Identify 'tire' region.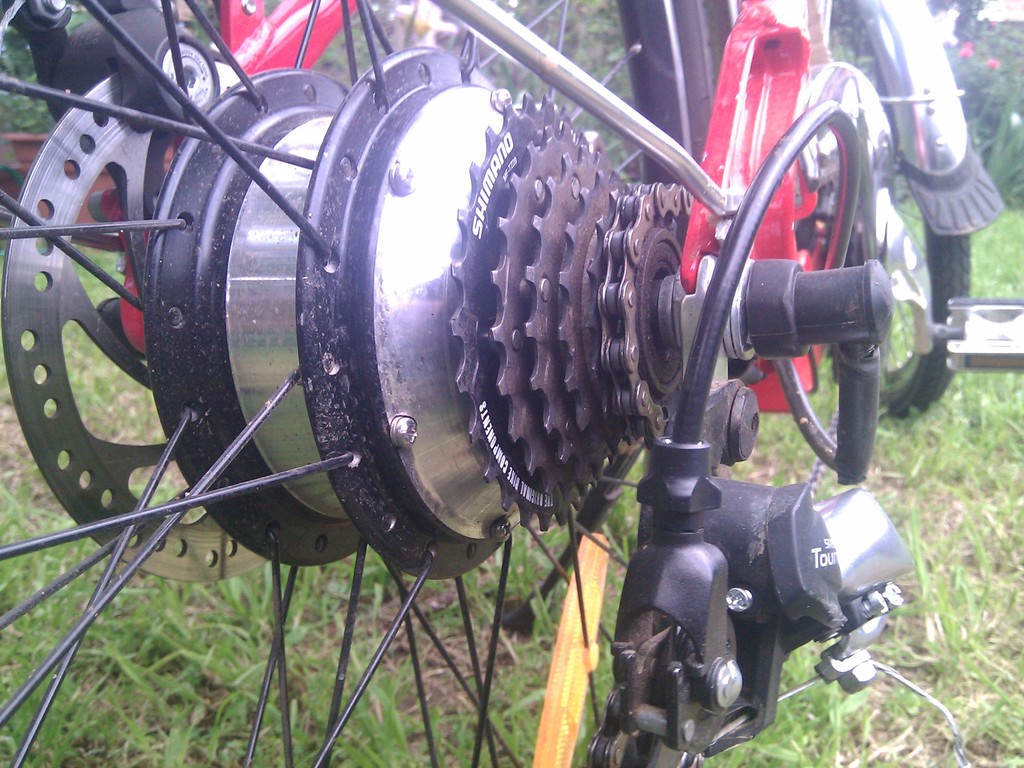
Region: BBox(0, 0, 720, 767).
